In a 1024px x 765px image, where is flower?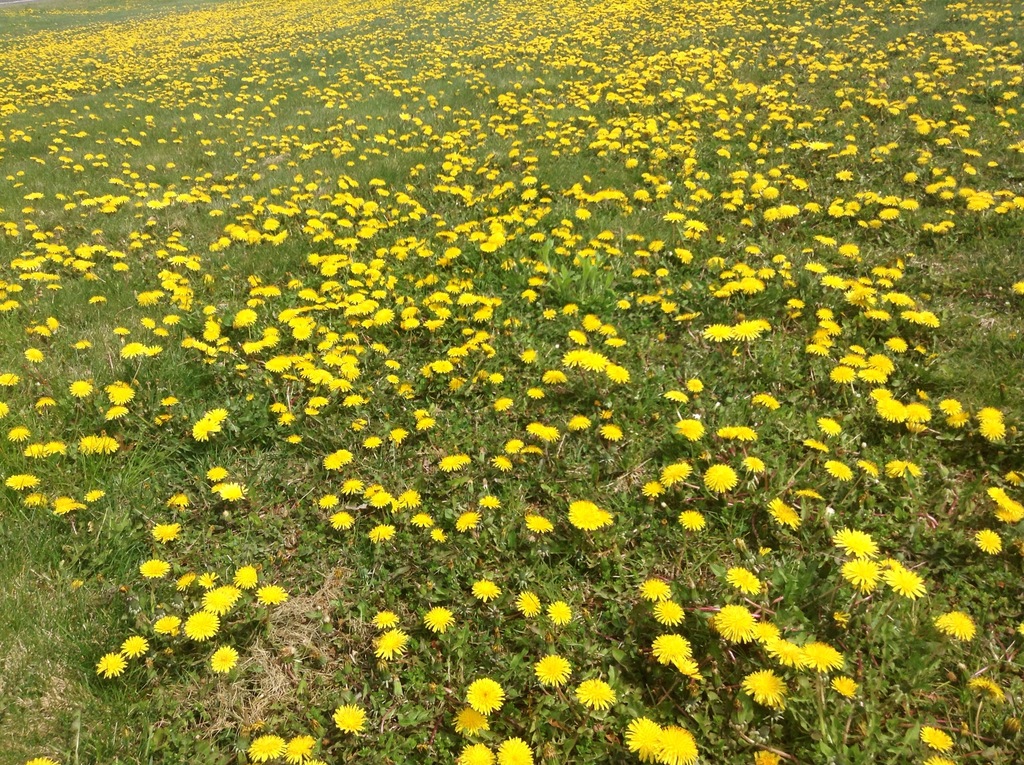
{"left": 22, "top": 438, "right": 45, "bottom": 459}.
